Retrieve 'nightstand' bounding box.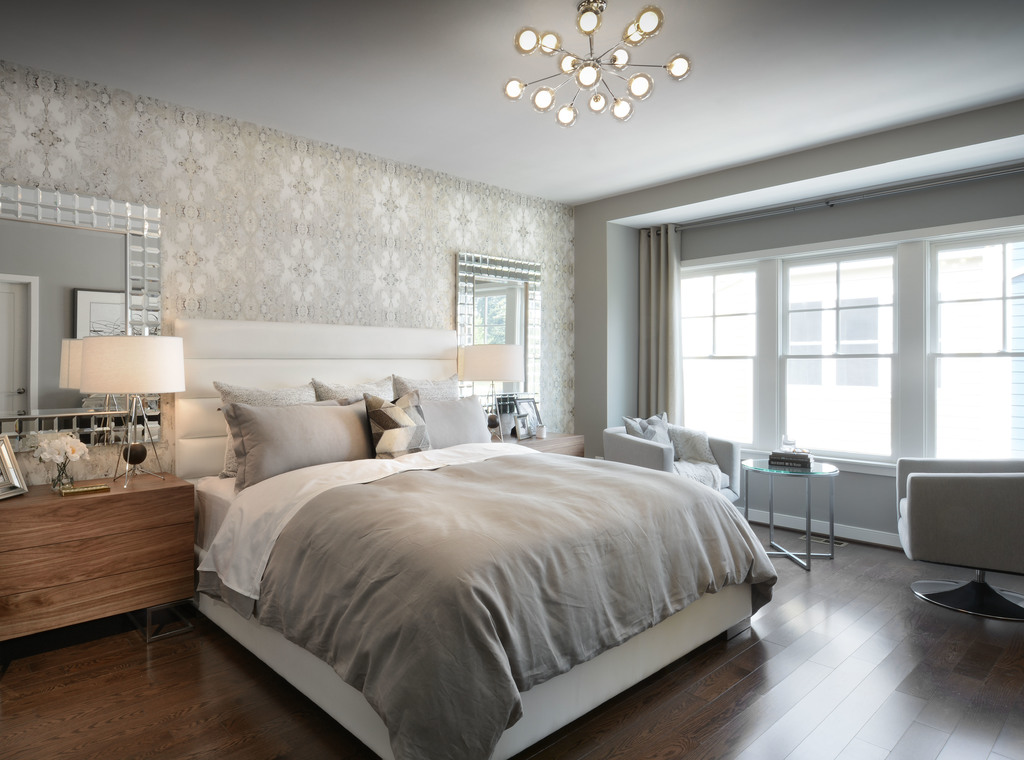
Bounding box: x1=491, y1=429, x2=584, y2=458.
